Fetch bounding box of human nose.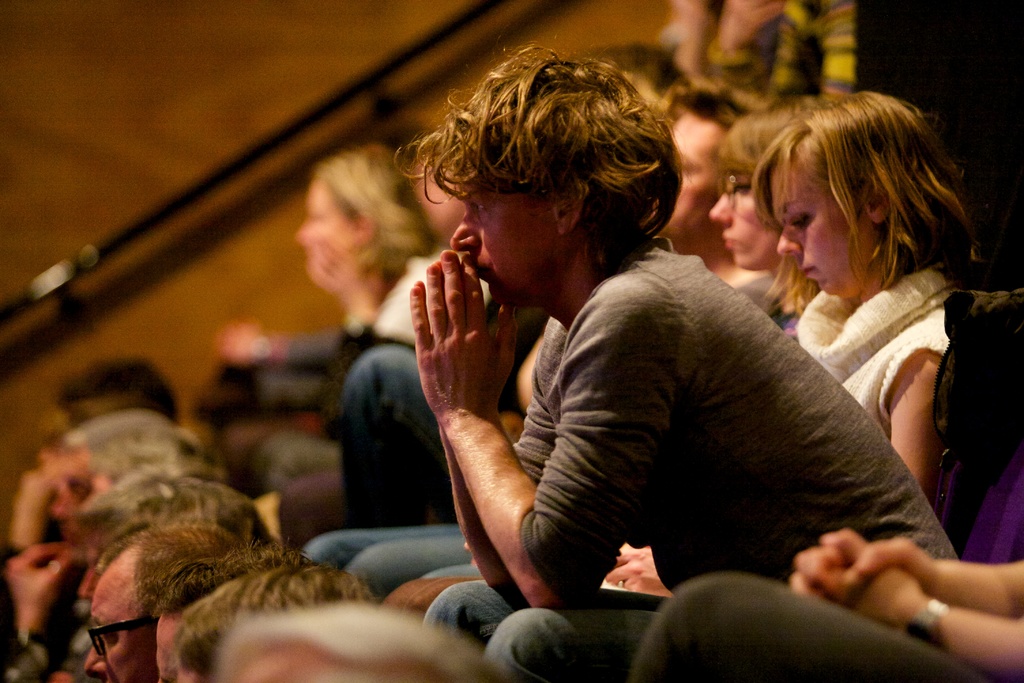
Bbox: {"x1": 451, "y1": 210, "x2": 479, "y2": 252}.
